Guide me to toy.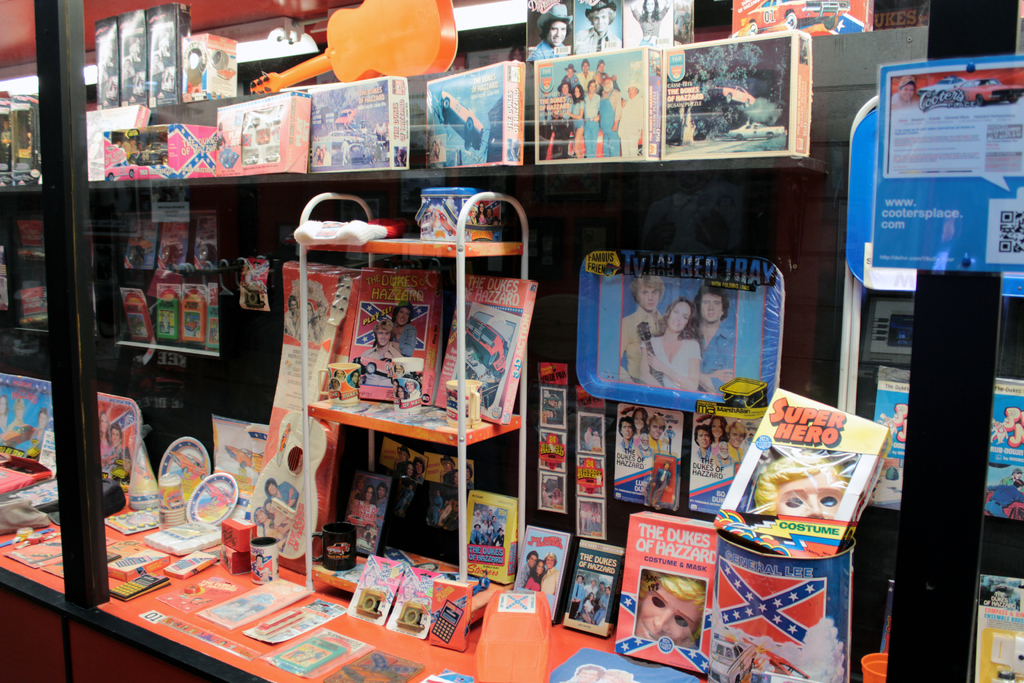
Guidance: select_region(20, 445, 42, 458).
